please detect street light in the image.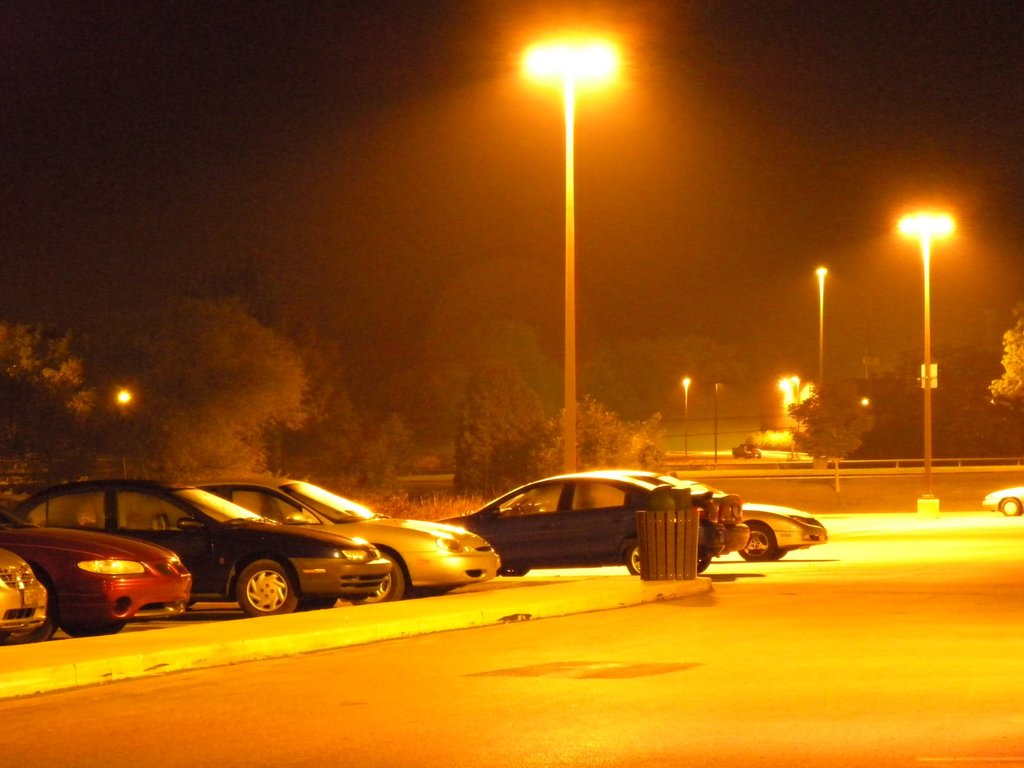
Rect(115, 388, 134, 410).
